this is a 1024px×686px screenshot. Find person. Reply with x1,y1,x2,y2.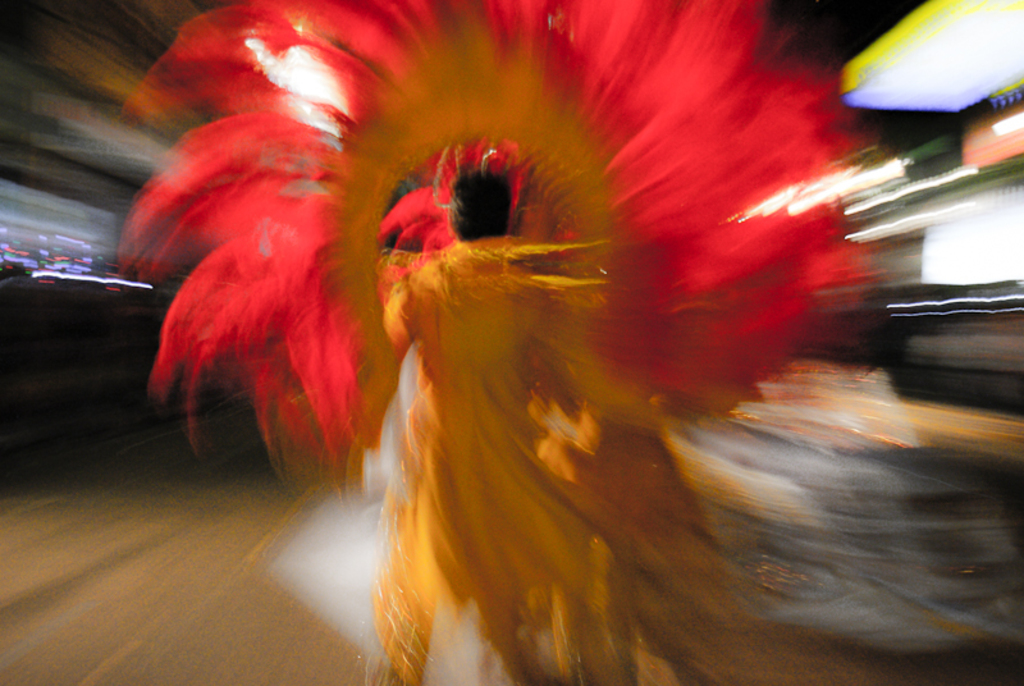
367,163,602,685.
